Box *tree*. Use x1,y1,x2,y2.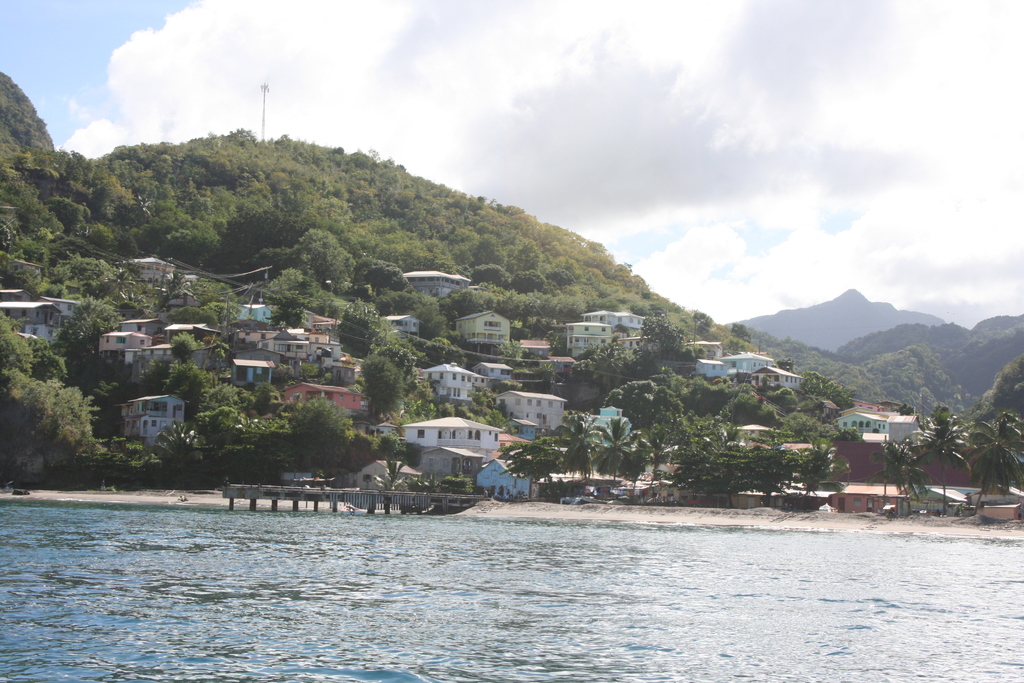
911,416,973,518.
